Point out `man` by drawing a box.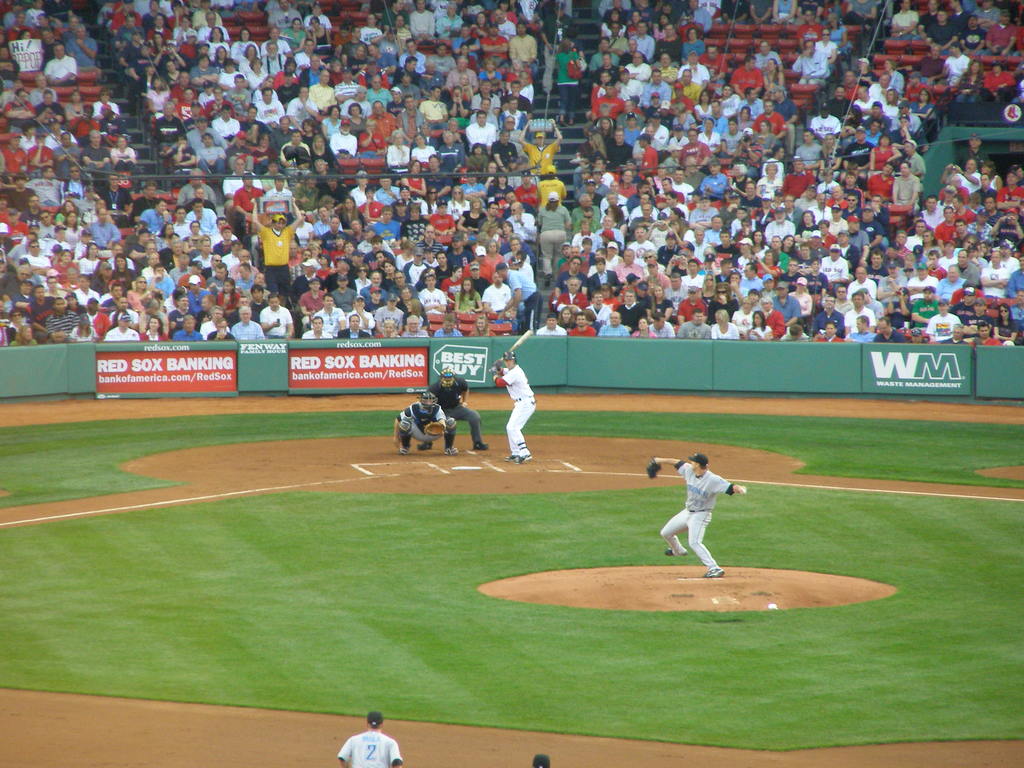
detection(534, 312, 571, 335).
